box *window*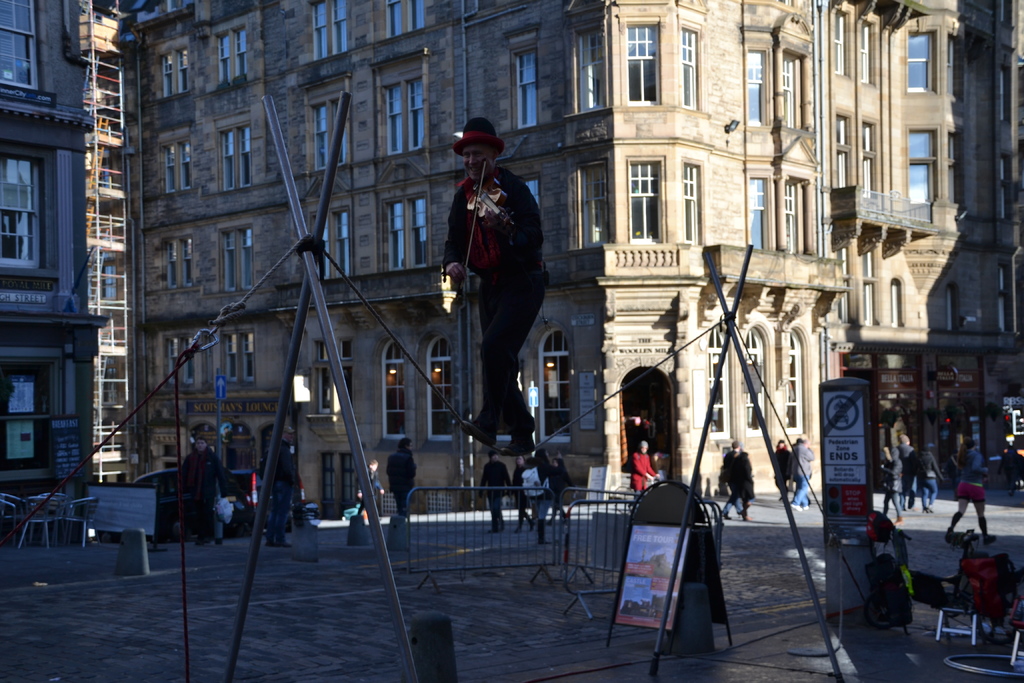
[x1=221, y1=123, x2=250, y2=190]
